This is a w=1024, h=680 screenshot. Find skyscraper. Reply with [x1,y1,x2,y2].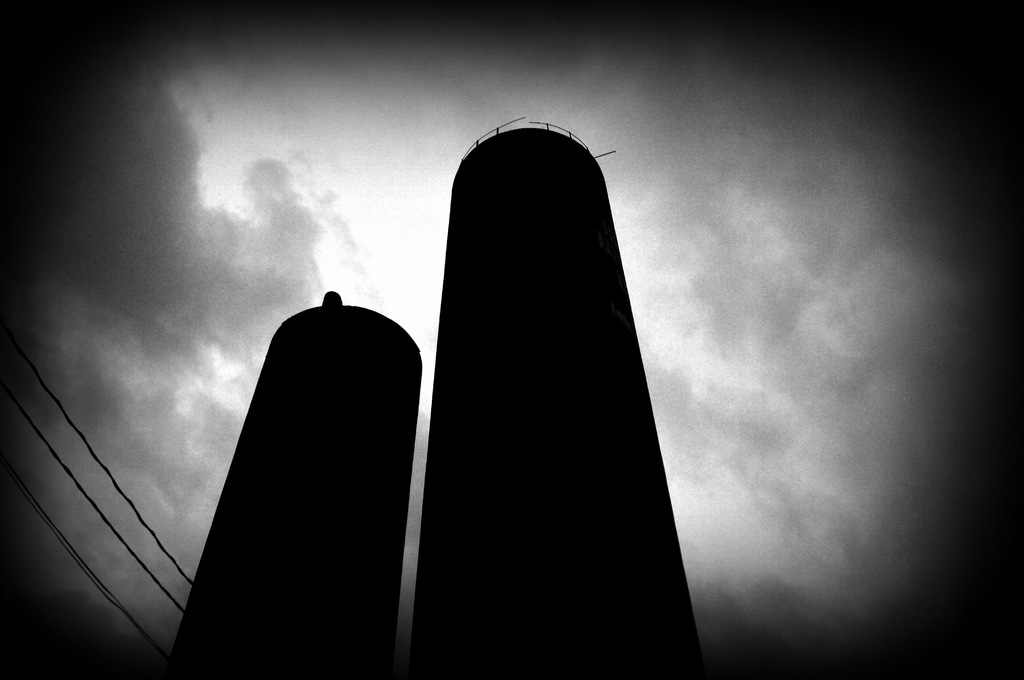
[404,127,698,679].
